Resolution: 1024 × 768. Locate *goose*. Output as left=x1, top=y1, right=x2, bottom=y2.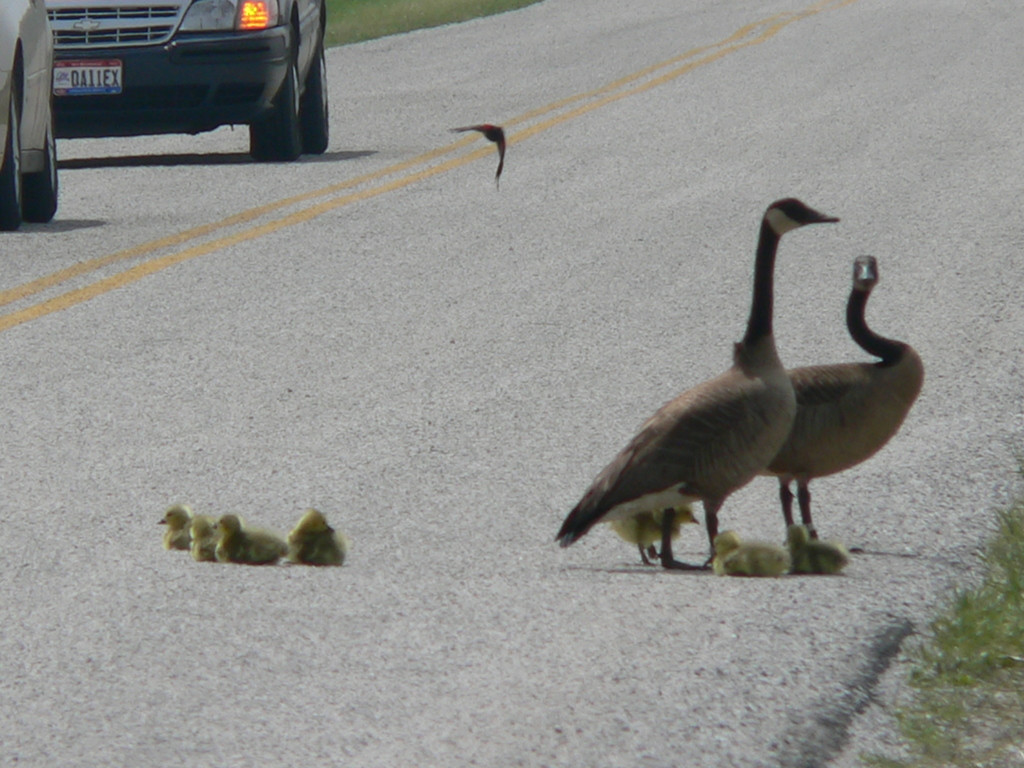
left=762, top=256, right=923, bottom=571.
